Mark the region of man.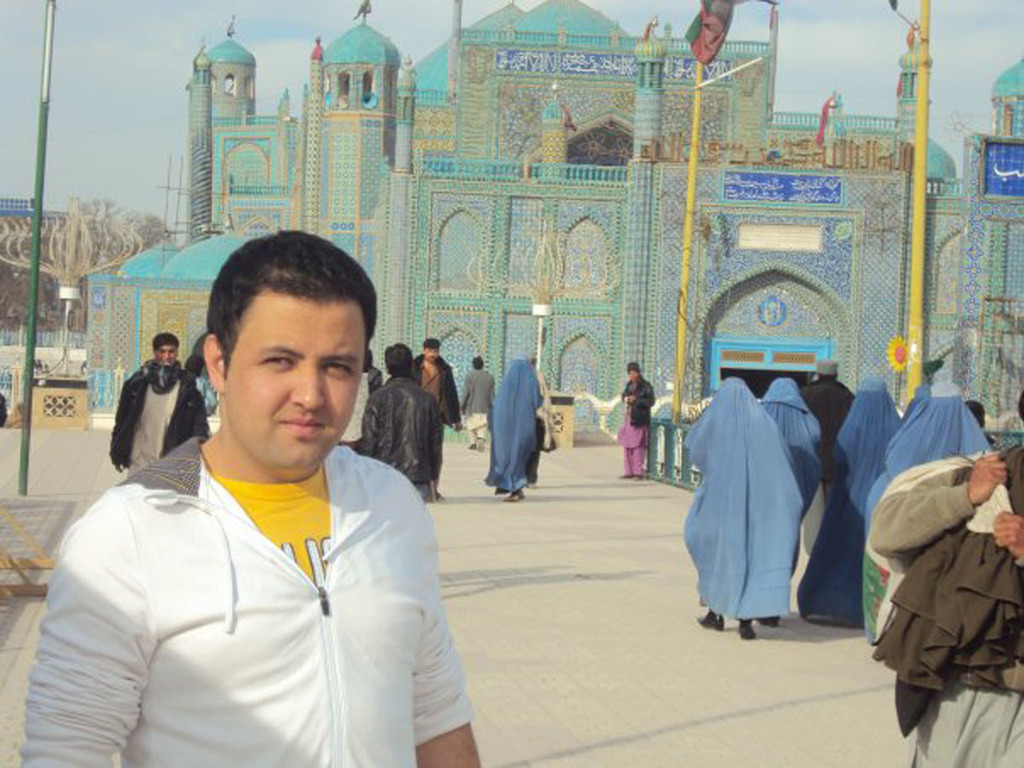
Region: {"left": 455, "top": 357, "right": 493, "bottom": 445}.
